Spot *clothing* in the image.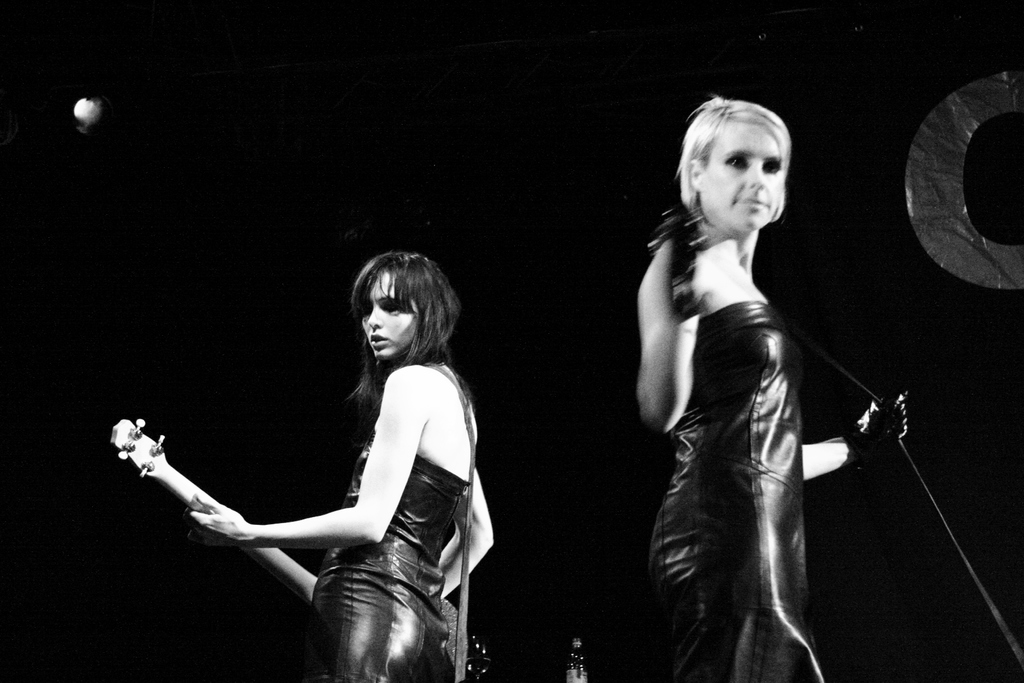
*clothing* found at x1=272 y1=323 x2=477 y2=640.
